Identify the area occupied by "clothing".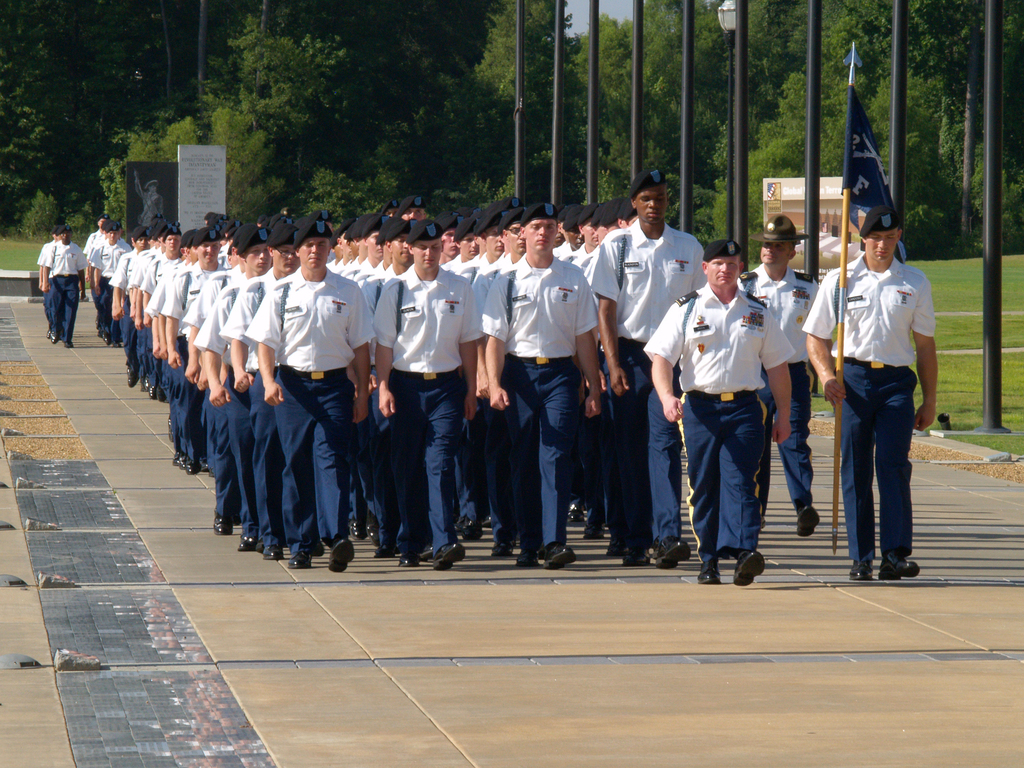
Area: region(799, 248, 938, 579).
